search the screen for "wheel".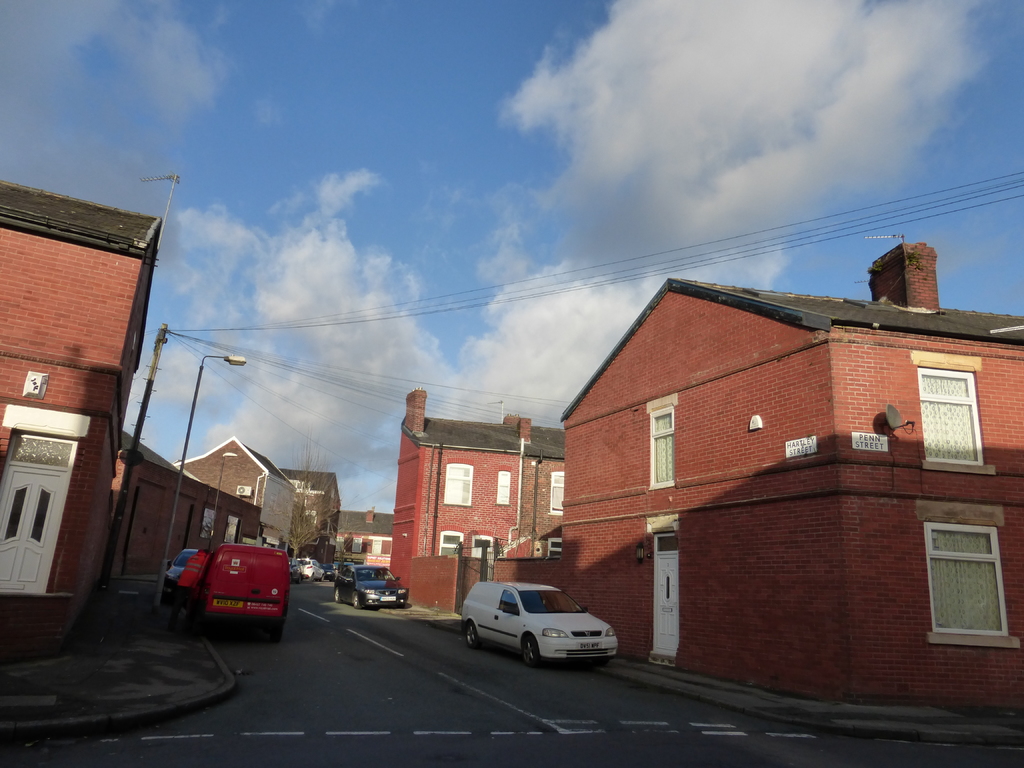
Found at <bbox>276, 618, 289, 637</bbox>.
